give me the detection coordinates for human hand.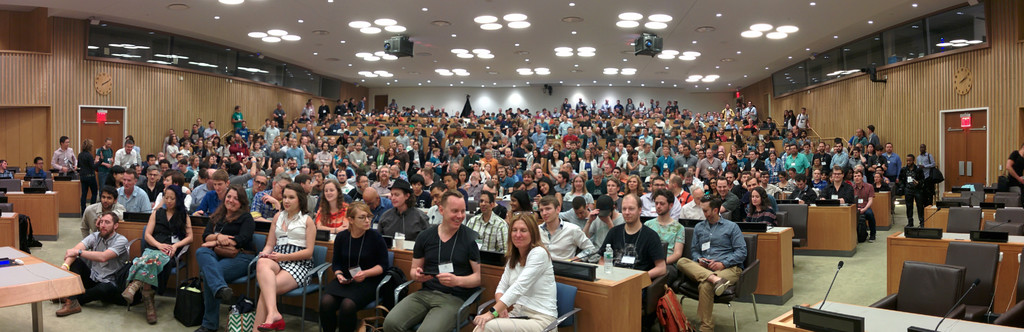
<box>334,222,350,234</box>.
